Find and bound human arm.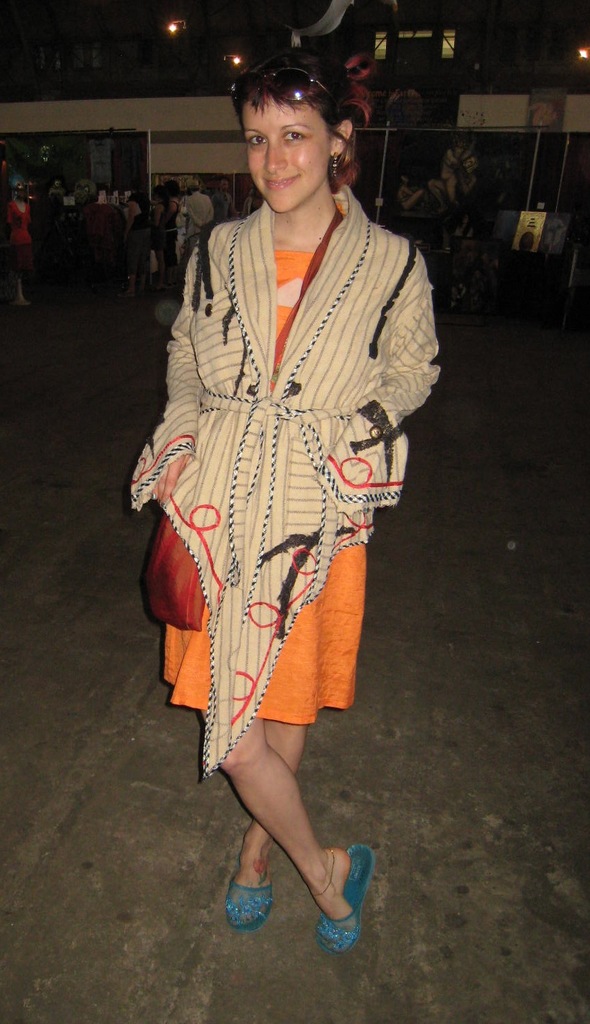
Bound: [x1=153, y1=261, x2=199, y2=502].
